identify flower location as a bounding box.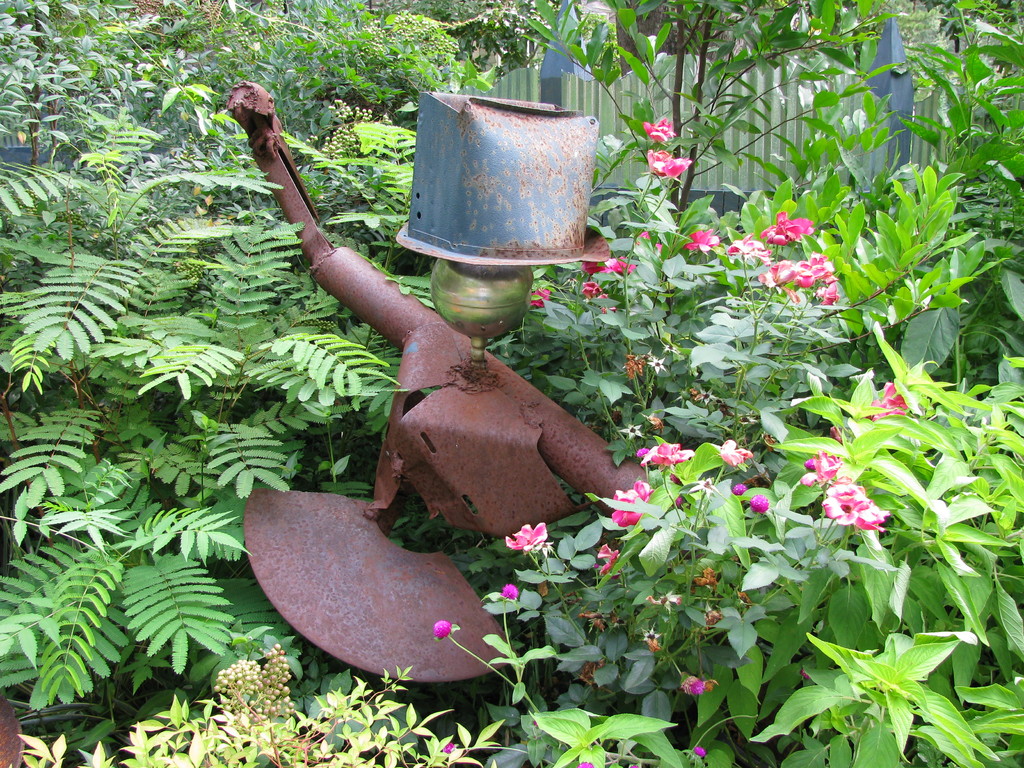
(left=713, top=438, right=754, bottom=468).
